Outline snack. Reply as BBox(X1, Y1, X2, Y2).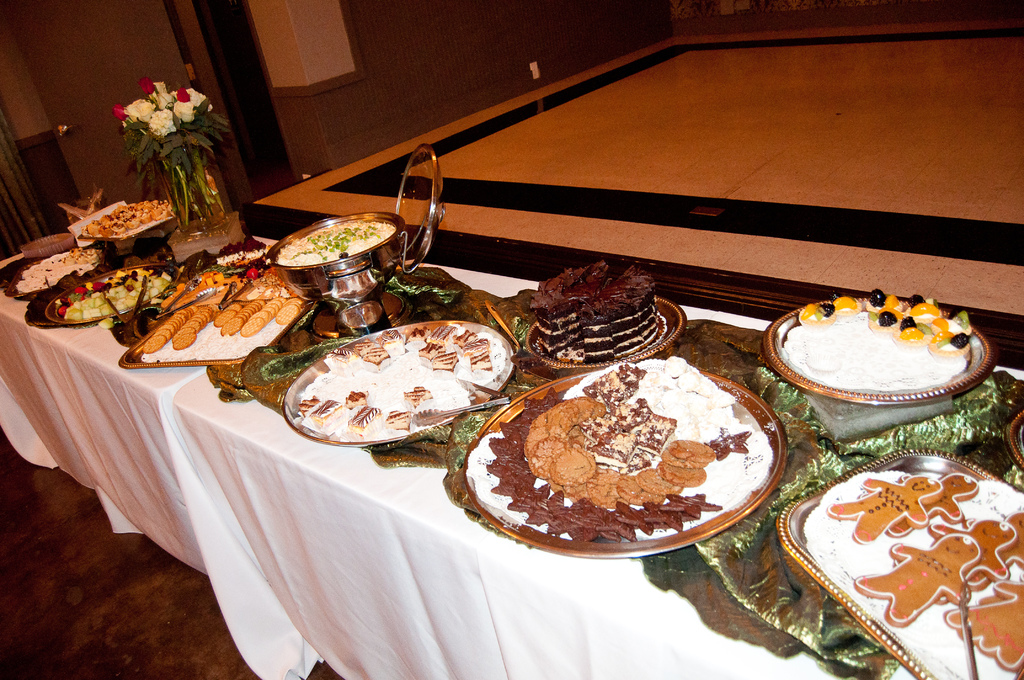
BBox(139, 300, 307, 353).
